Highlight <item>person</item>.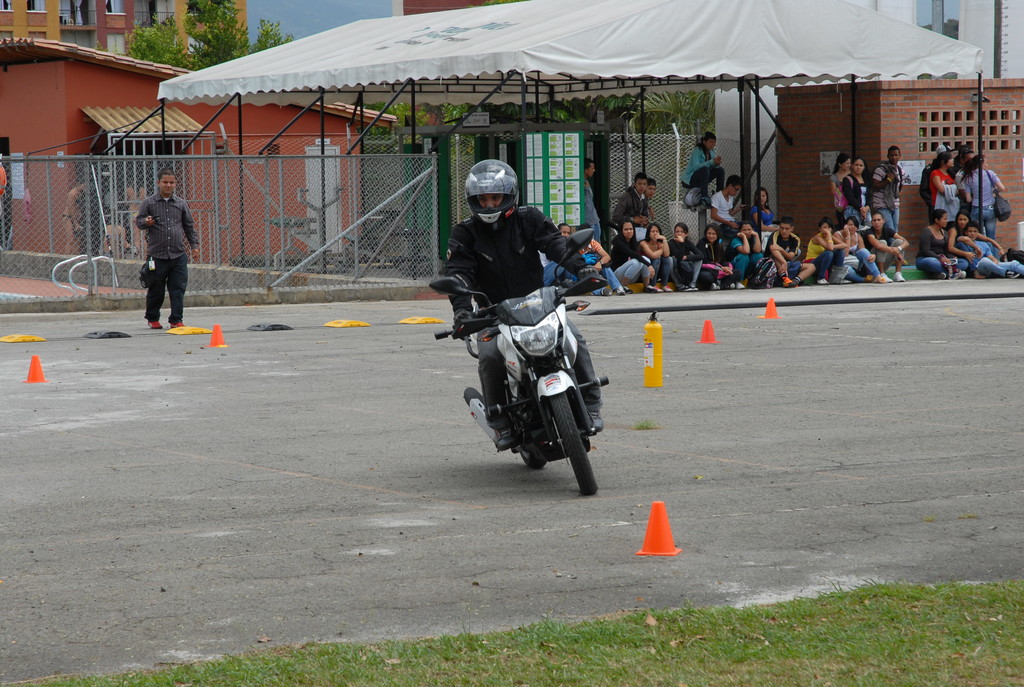
Highlighted region: Rect(959, 151, 1001, 211).
